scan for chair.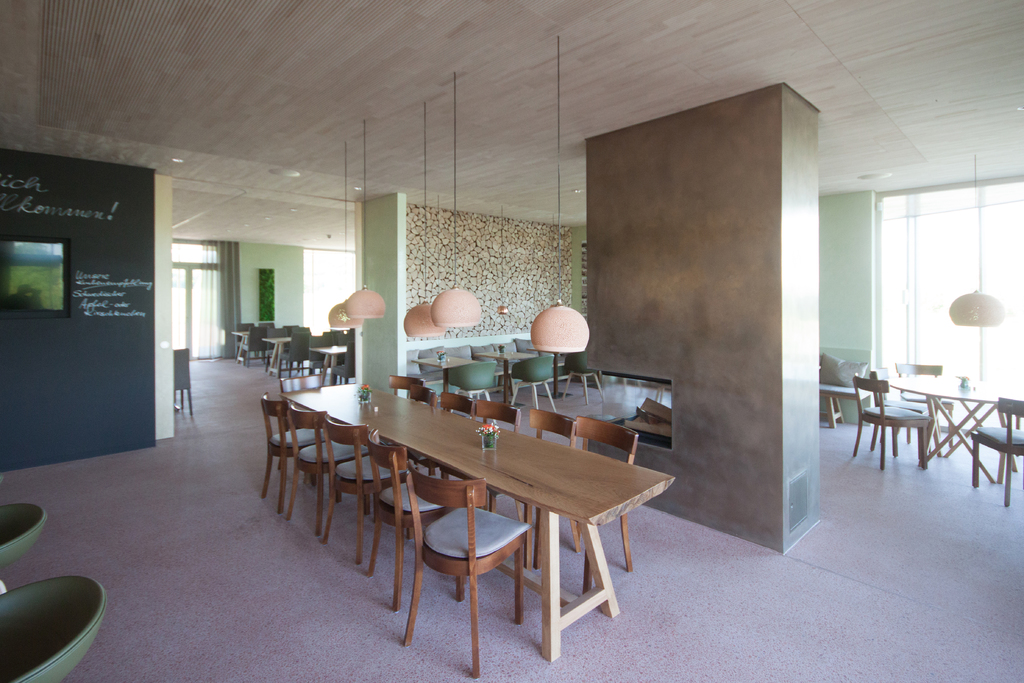
Scan result: 351, 427, 485, 572.
